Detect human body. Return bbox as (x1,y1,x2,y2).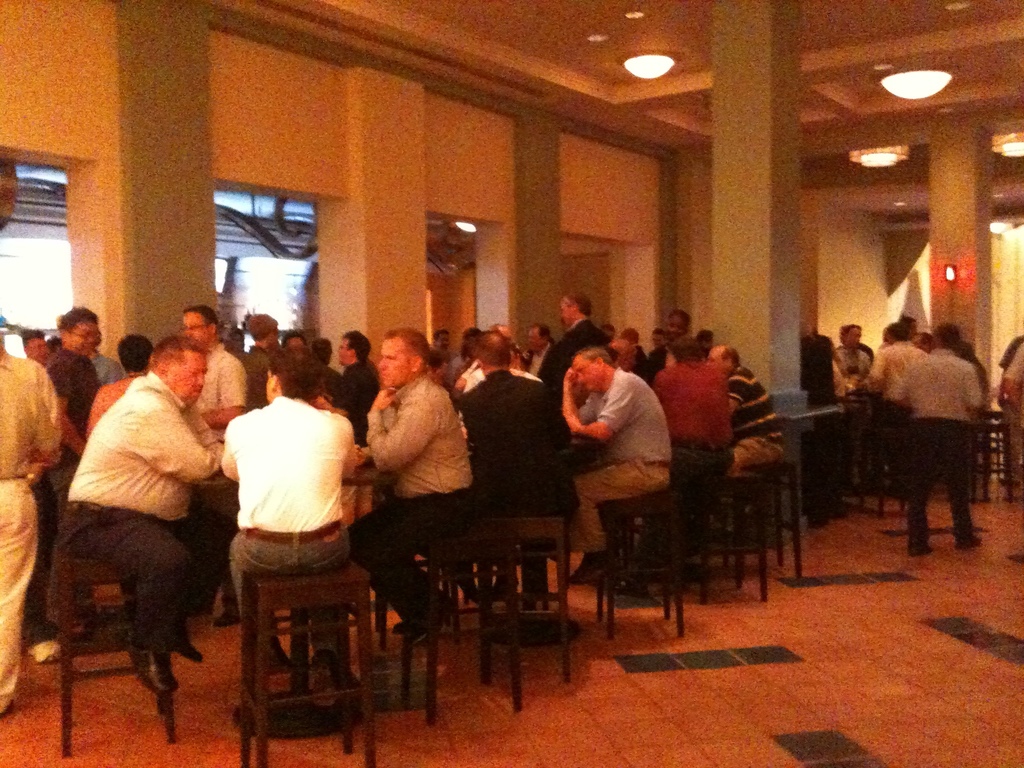
(870,319,923,484).
